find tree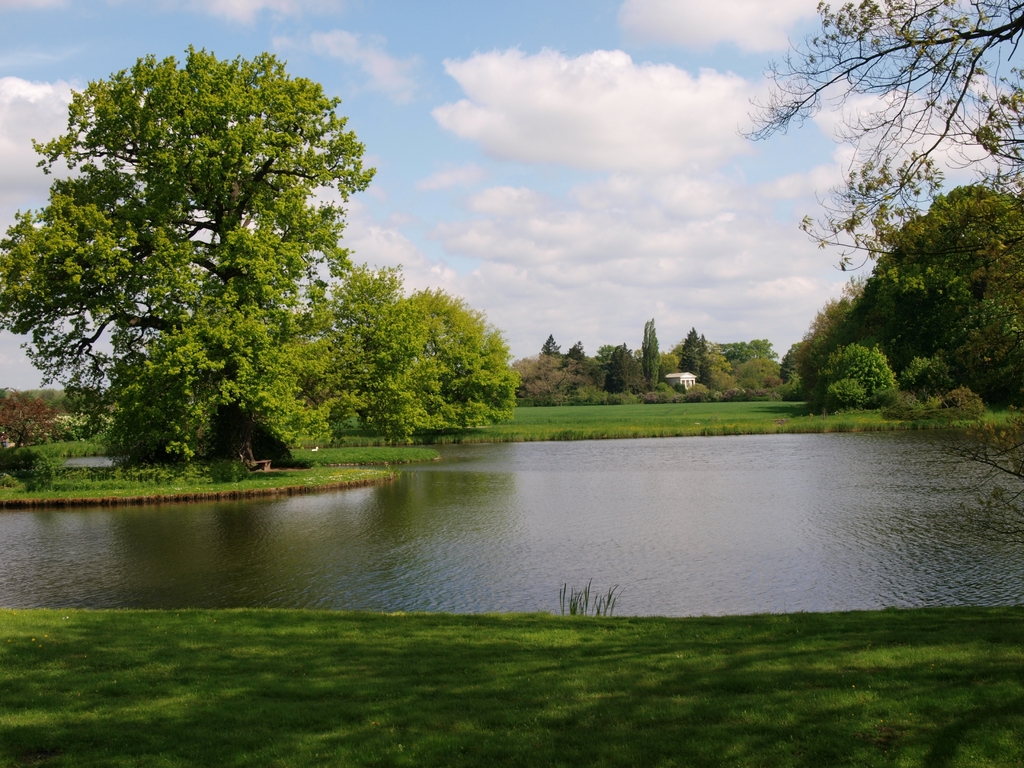
899/357/959/398
